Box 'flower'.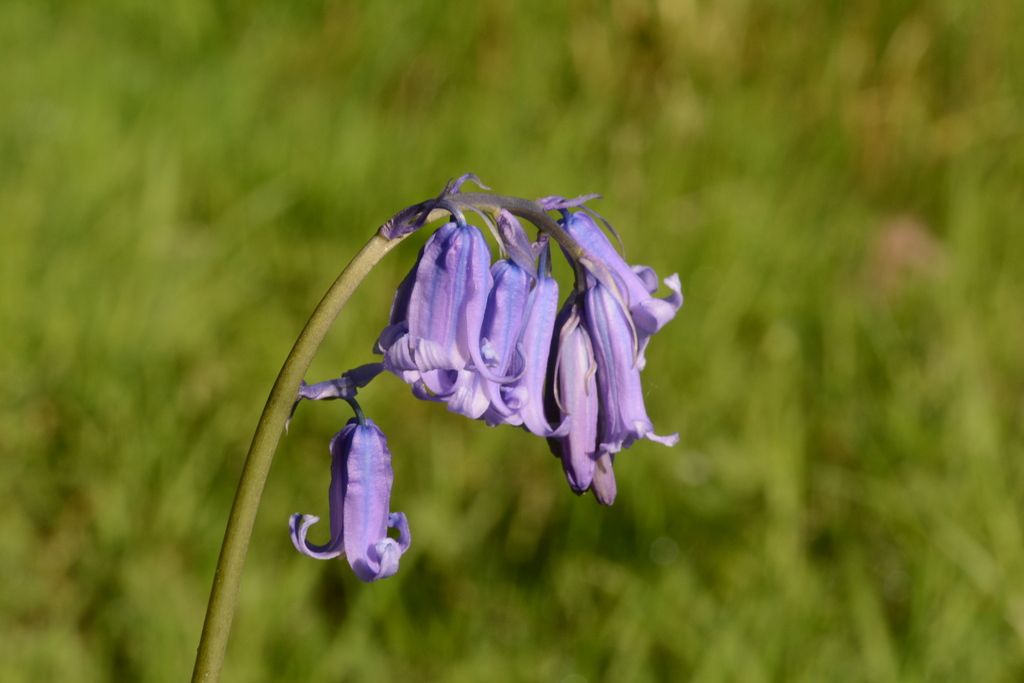
{"x1": 578, "y1": 264, "x2": 676, "y2": 452}.
